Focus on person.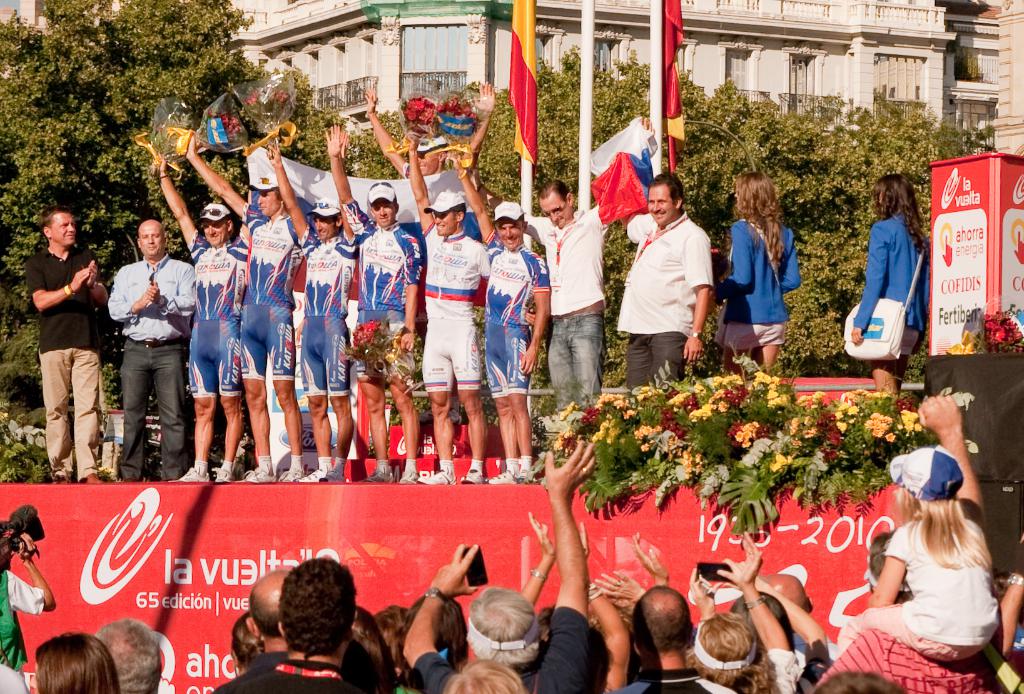
Focused at 522/125/650/492.
